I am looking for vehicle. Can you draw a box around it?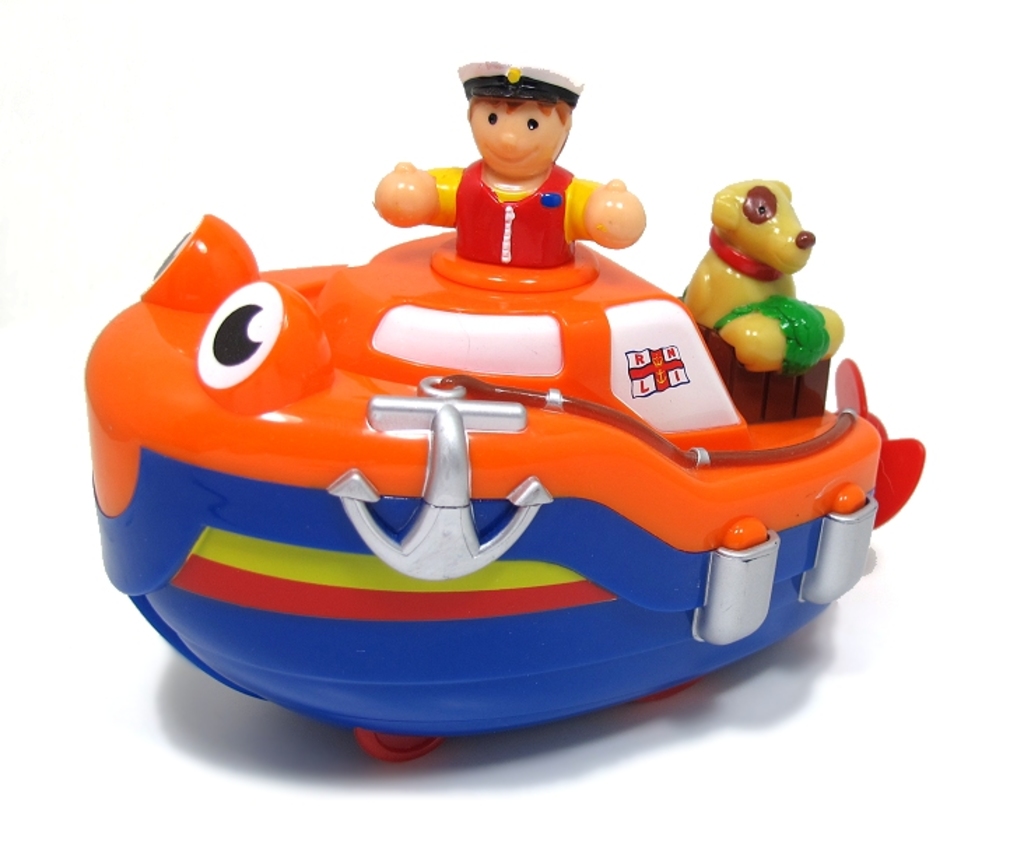
Sure, the bounding box is 83,211,930,768.
